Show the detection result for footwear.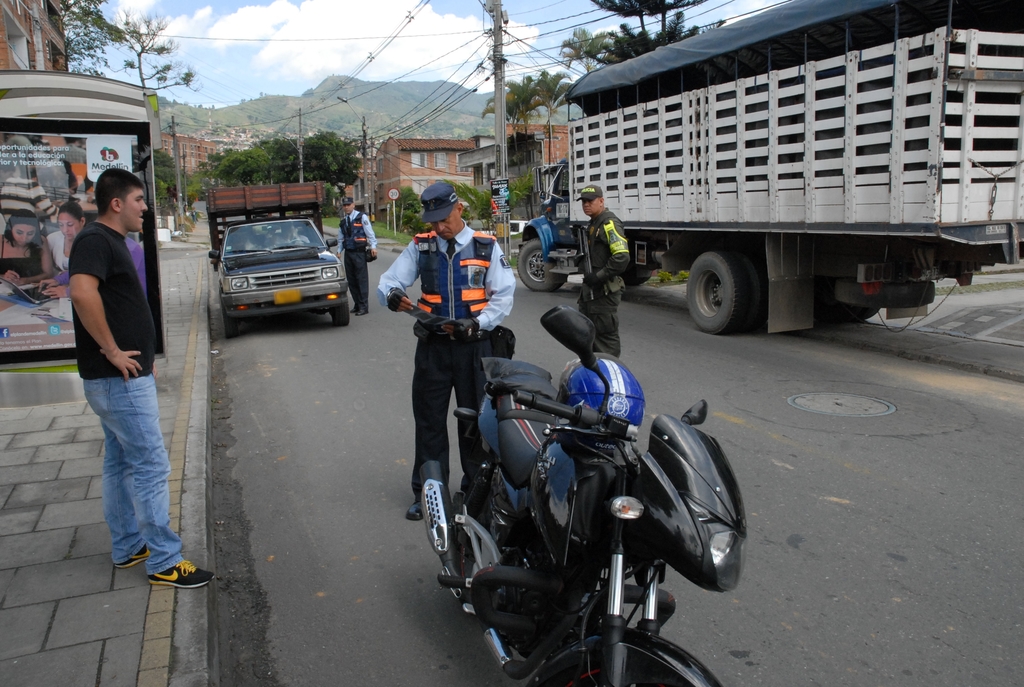
l=354, t=309, r=370, b=315.
